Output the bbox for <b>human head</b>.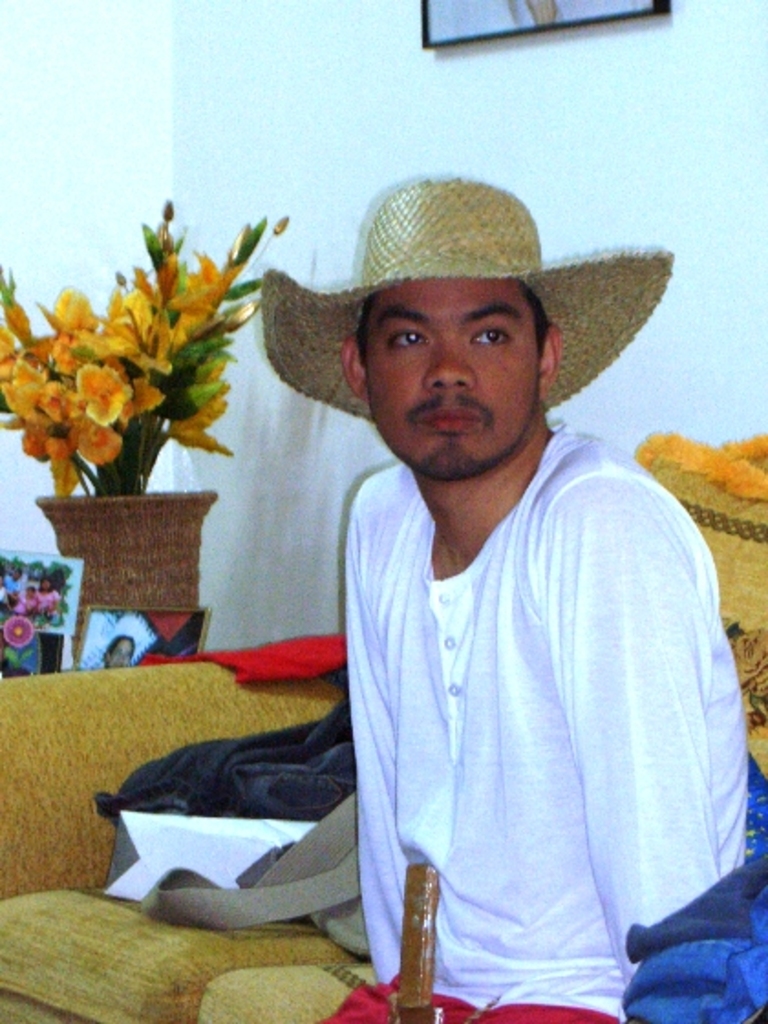
select_region(251, 176, 613, 525).
